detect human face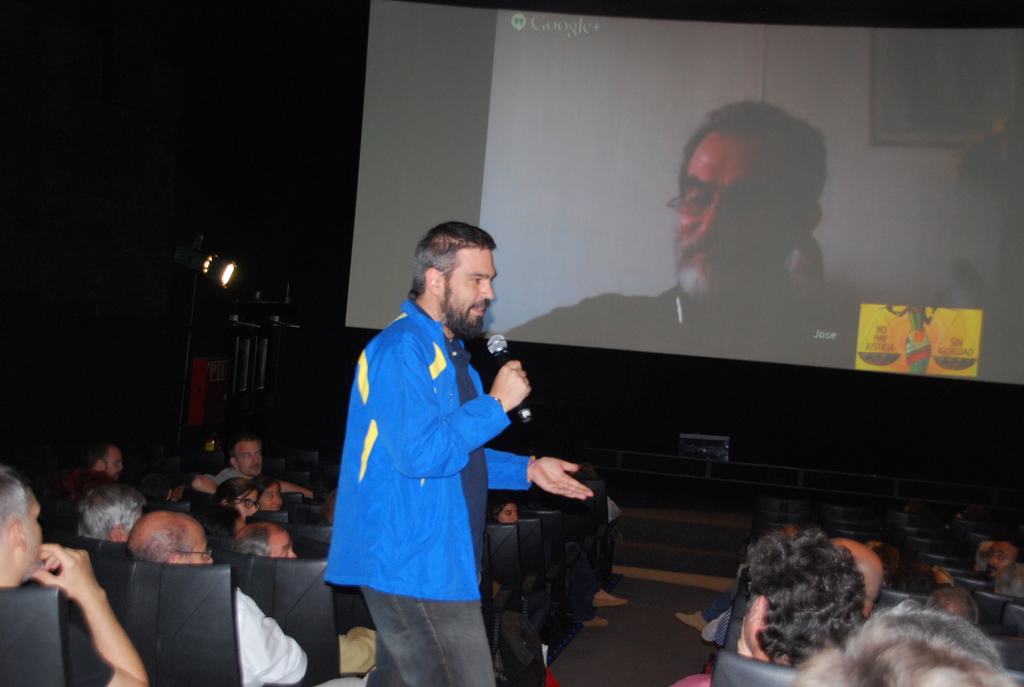
bbox(109, 448, 124, 480)
